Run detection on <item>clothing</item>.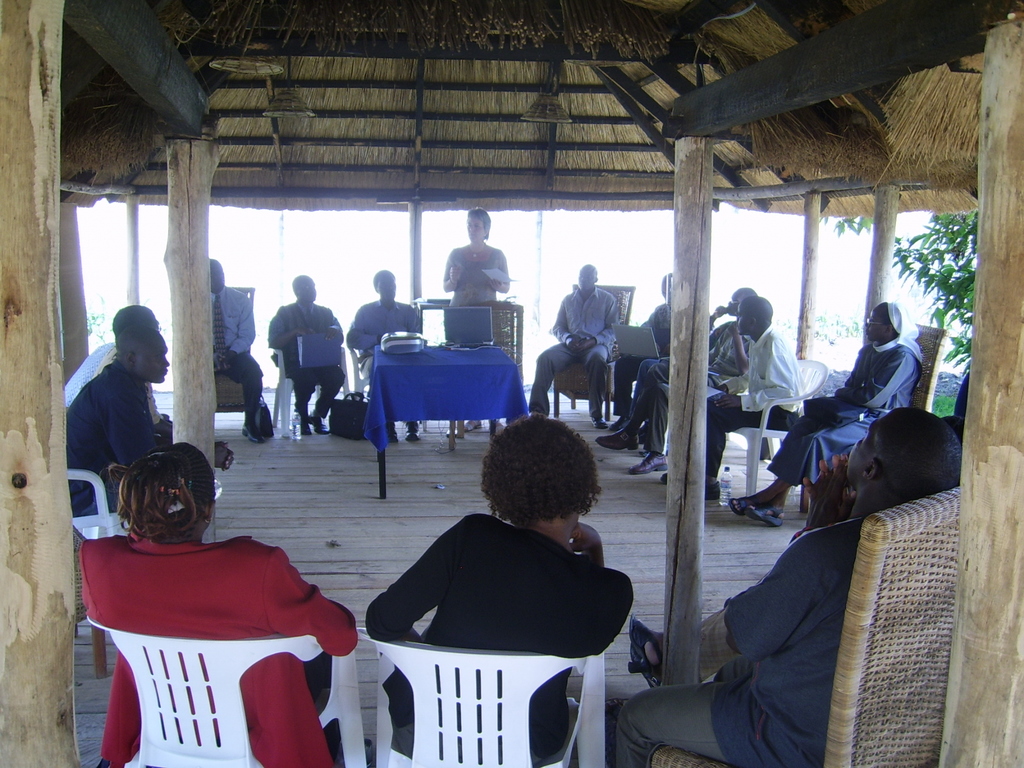
Result: (60,342,118,403).
